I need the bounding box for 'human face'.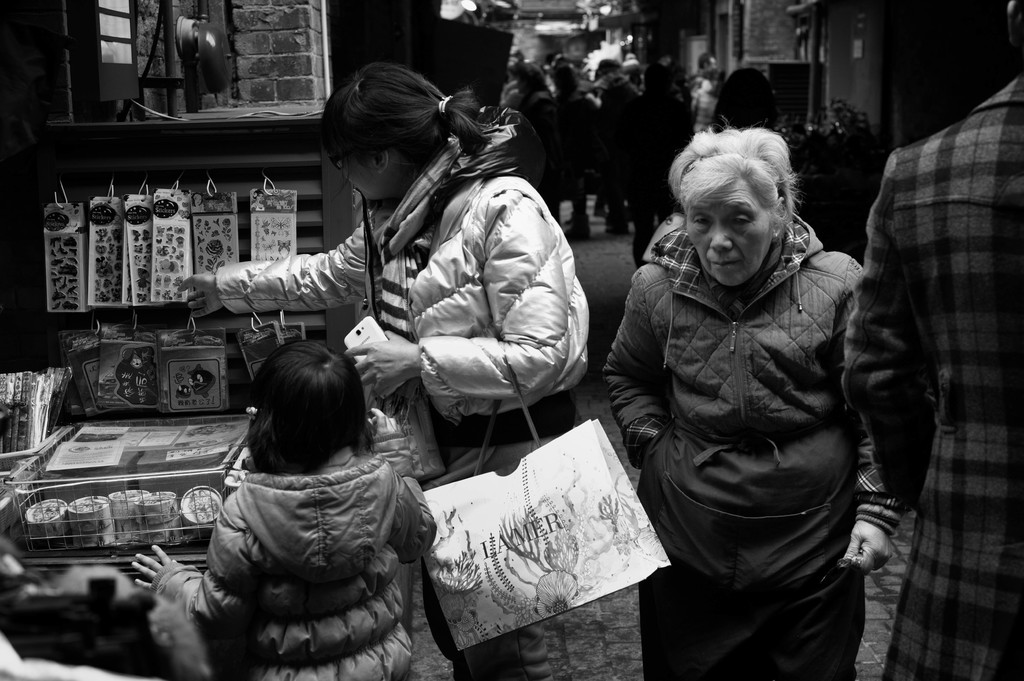
Here it is: <box>685,180,769,284</box>.
